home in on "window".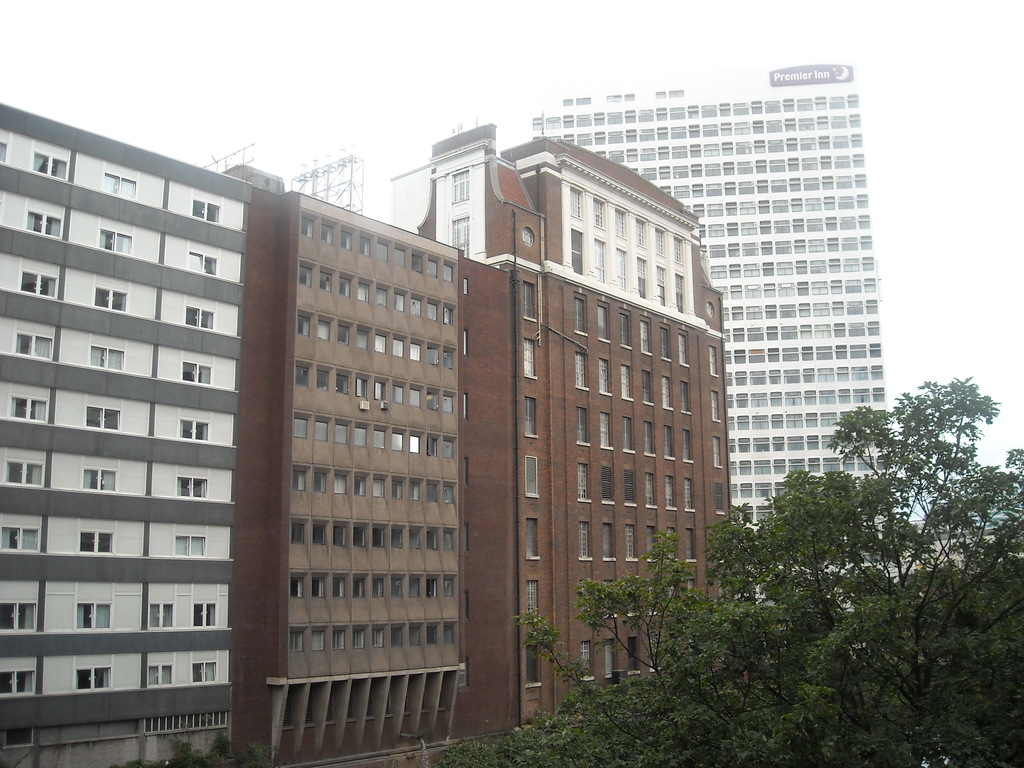
Homed in at region(673, 145, 686, 159).
